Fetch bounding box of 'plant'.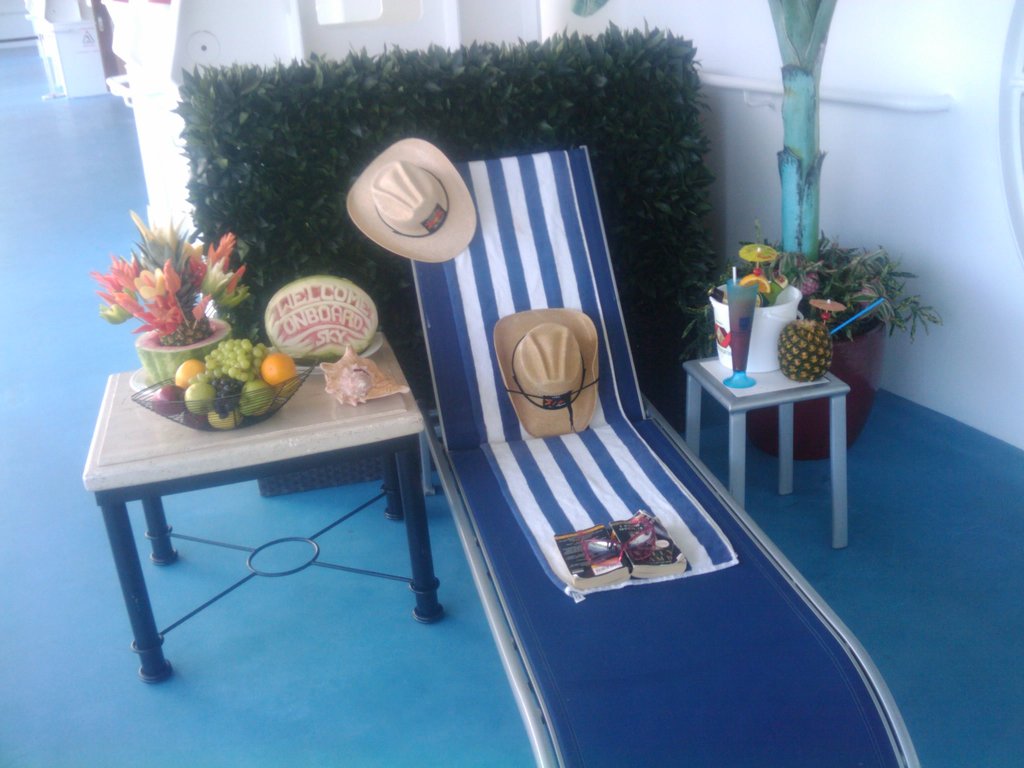
Bbox: {"left": 92, "top": 222, "right": 278, "bottom": 353}.
